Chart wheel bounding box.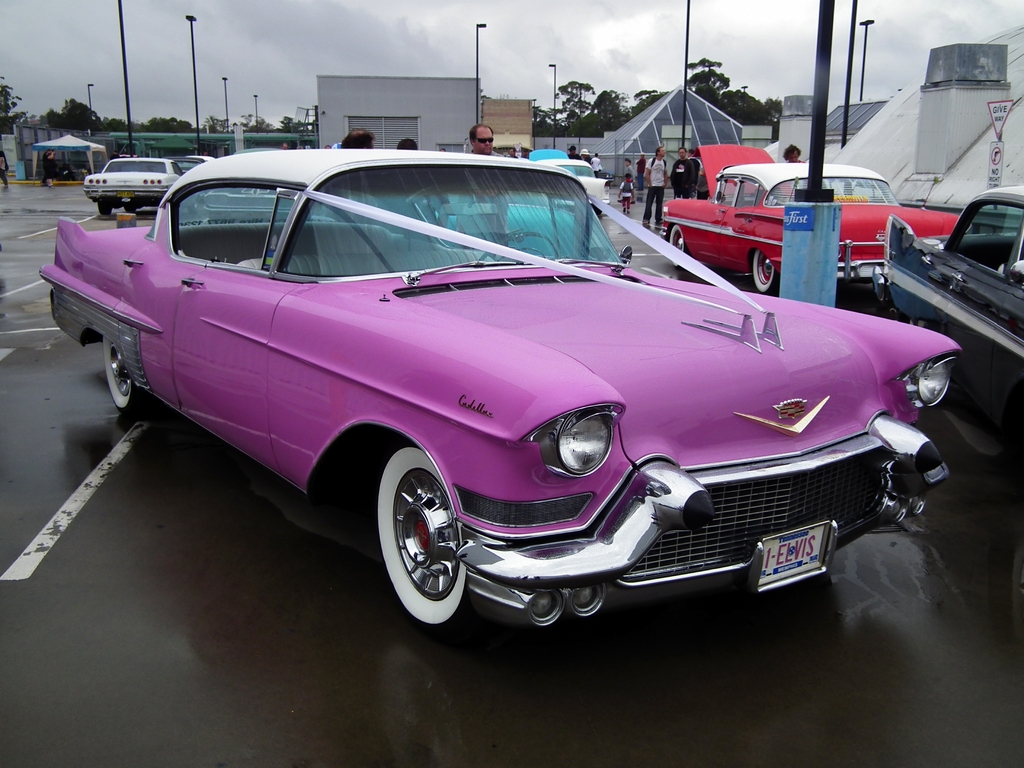
Charted: 99, 200, 110, 217.
